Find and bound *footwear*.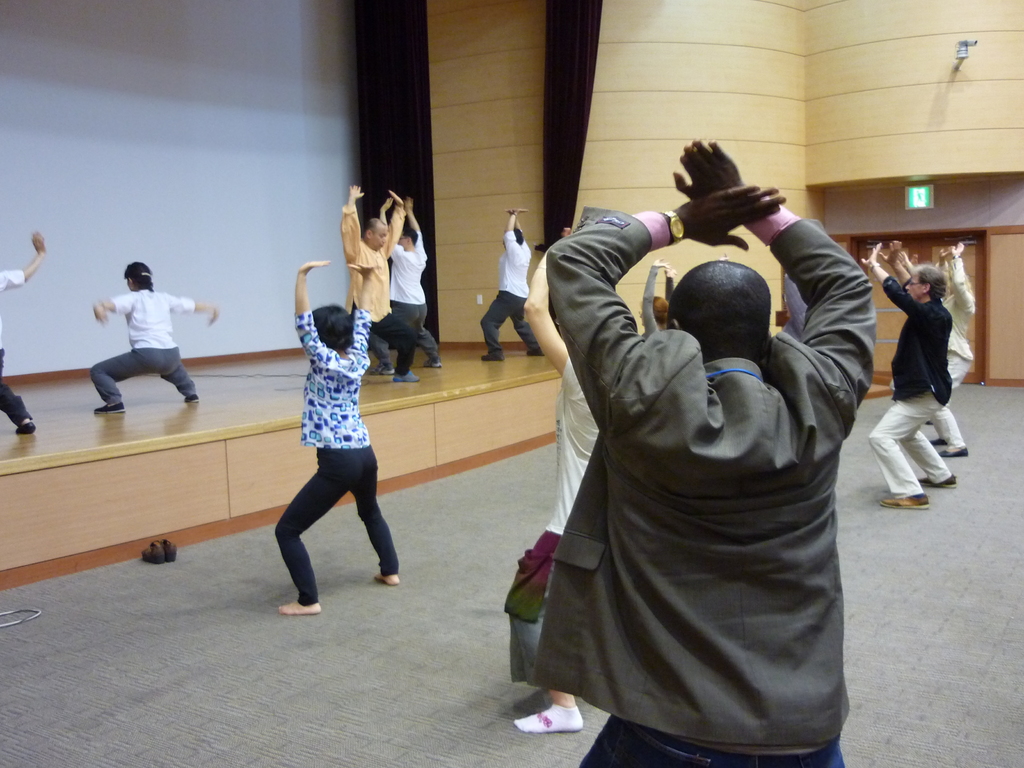
Bound: pyautogui.locateOnScreen(423, 357, 448, 373).
